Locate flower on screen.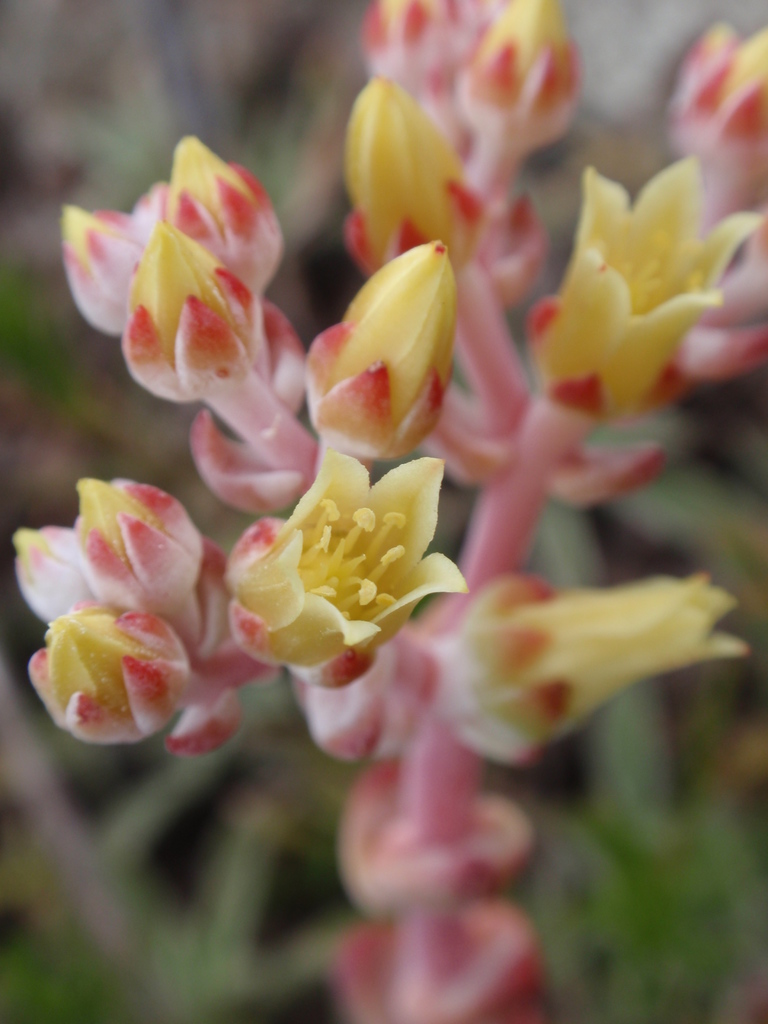
On screen at 66 477 216 627.
